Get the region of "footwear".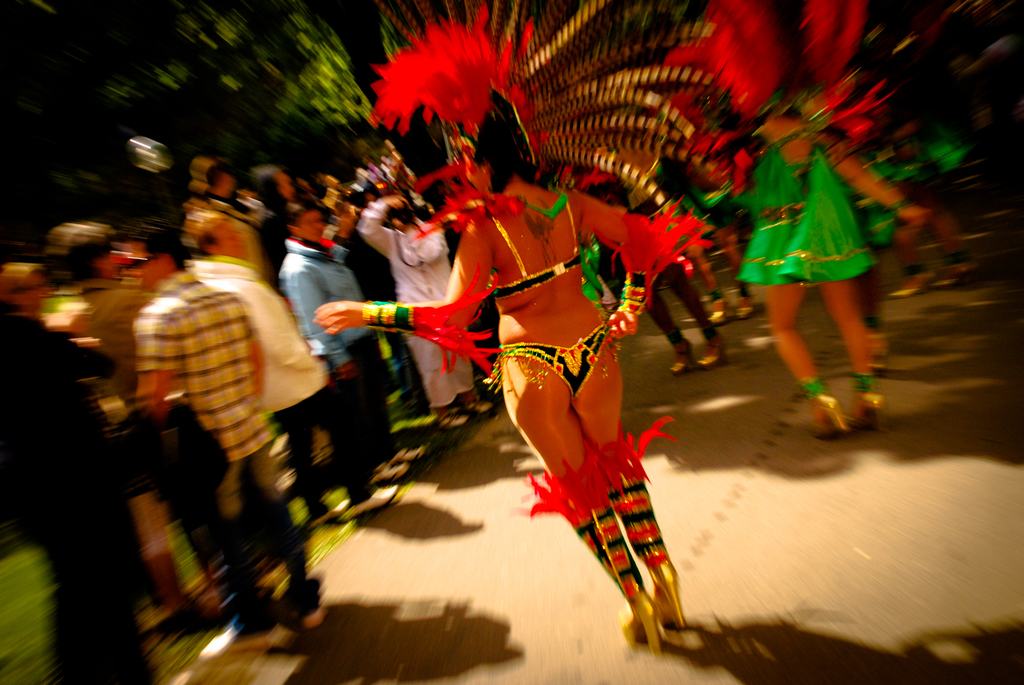
[x1=854, y1=394, x2=879, y2=432].
